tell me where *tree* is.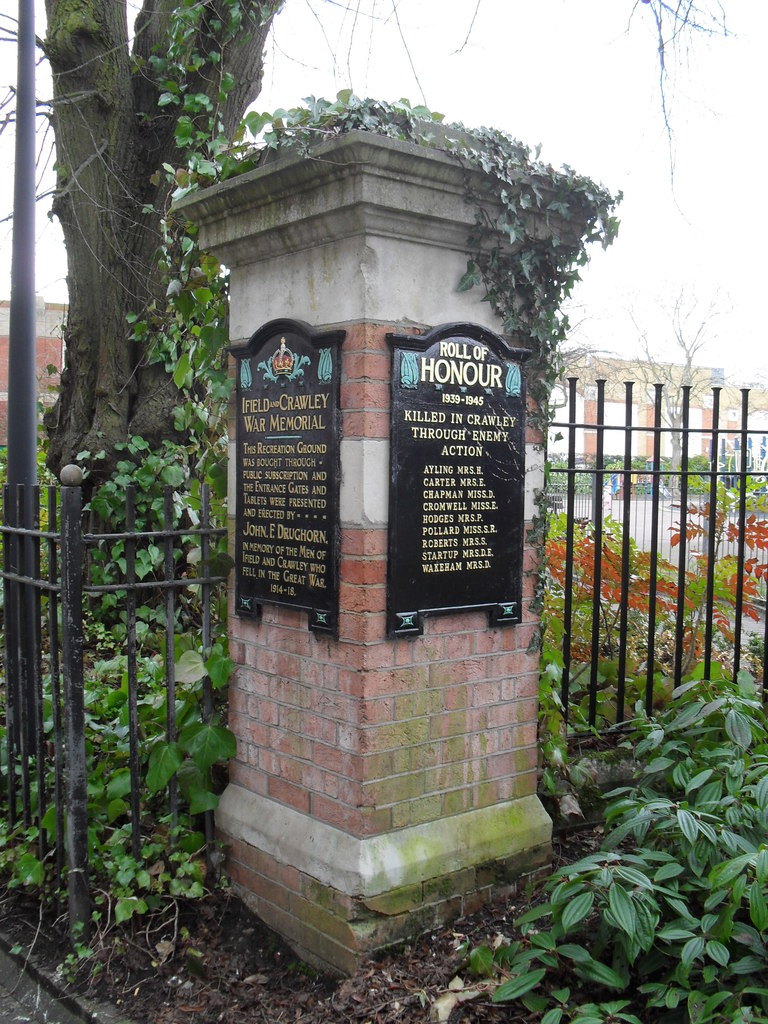
*tree* is at <bbox>0, 0, 730, 650</bbox>.
